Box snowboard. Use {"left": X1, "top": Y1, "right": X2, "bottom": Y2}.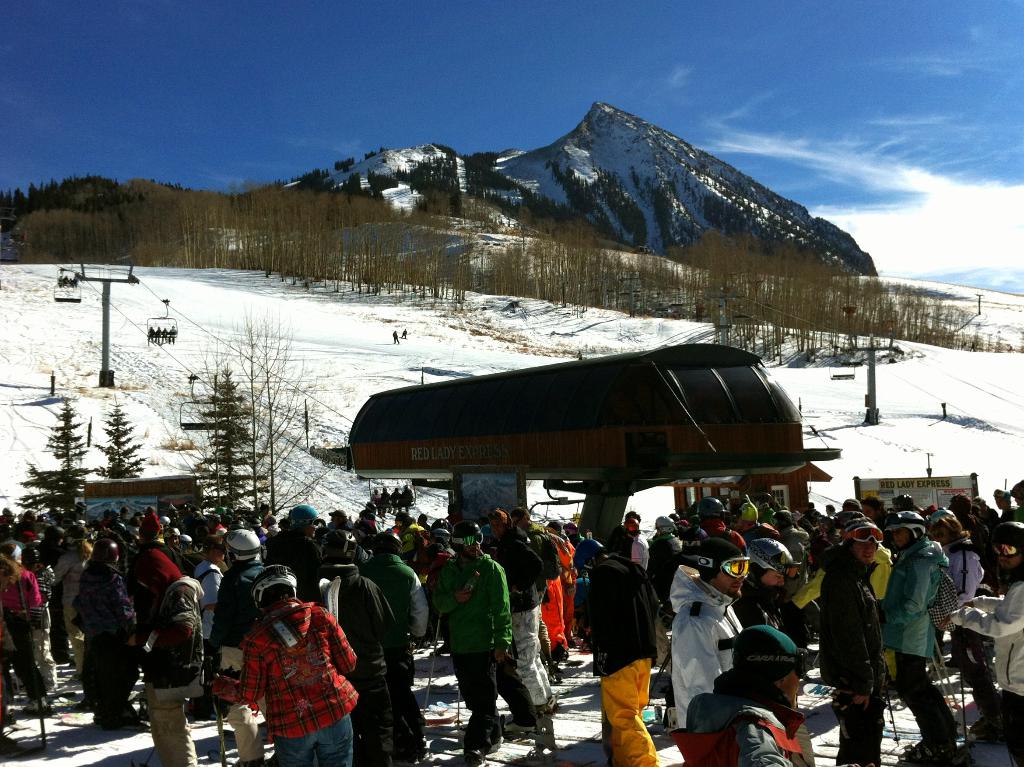
{"left": 12, "top": 702, "right": 58, "bottom": 716}.
